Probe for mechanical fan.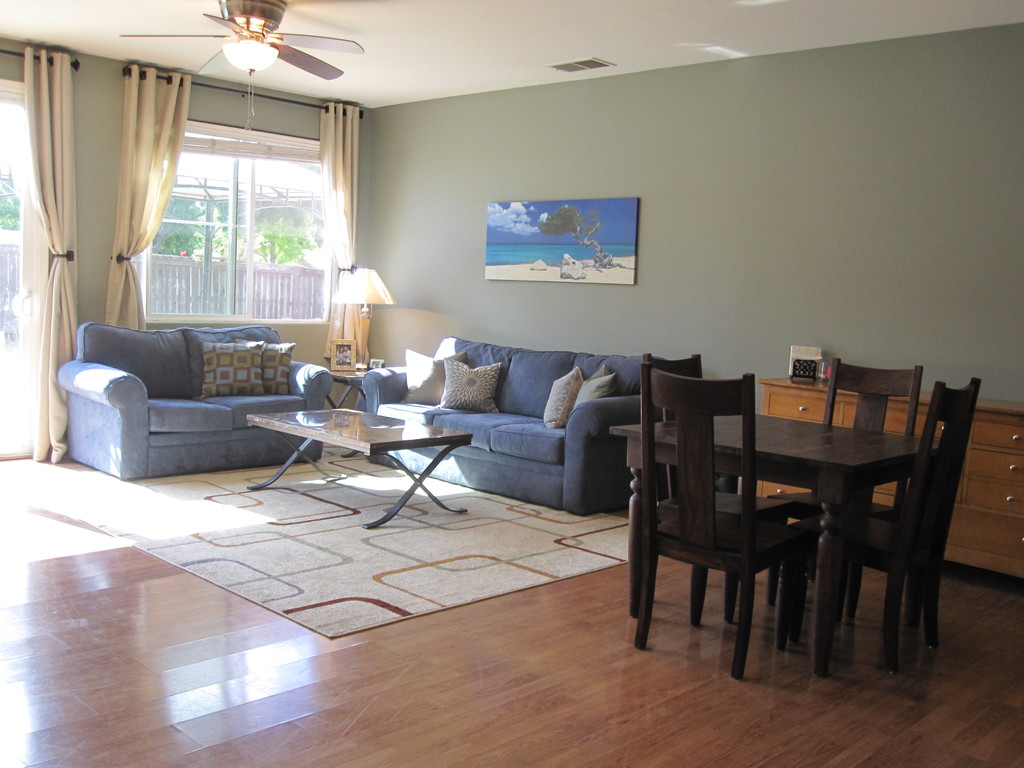
Probe result: (120, 0, 367, 137).
